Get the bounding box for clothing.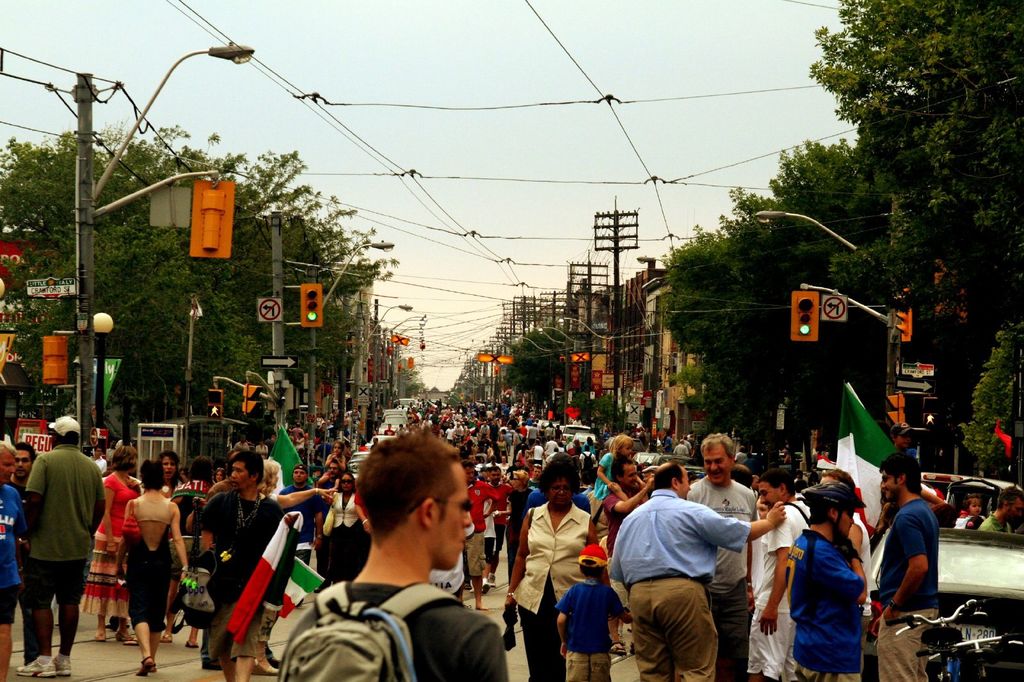
detection(507, 501, 591, 681).
